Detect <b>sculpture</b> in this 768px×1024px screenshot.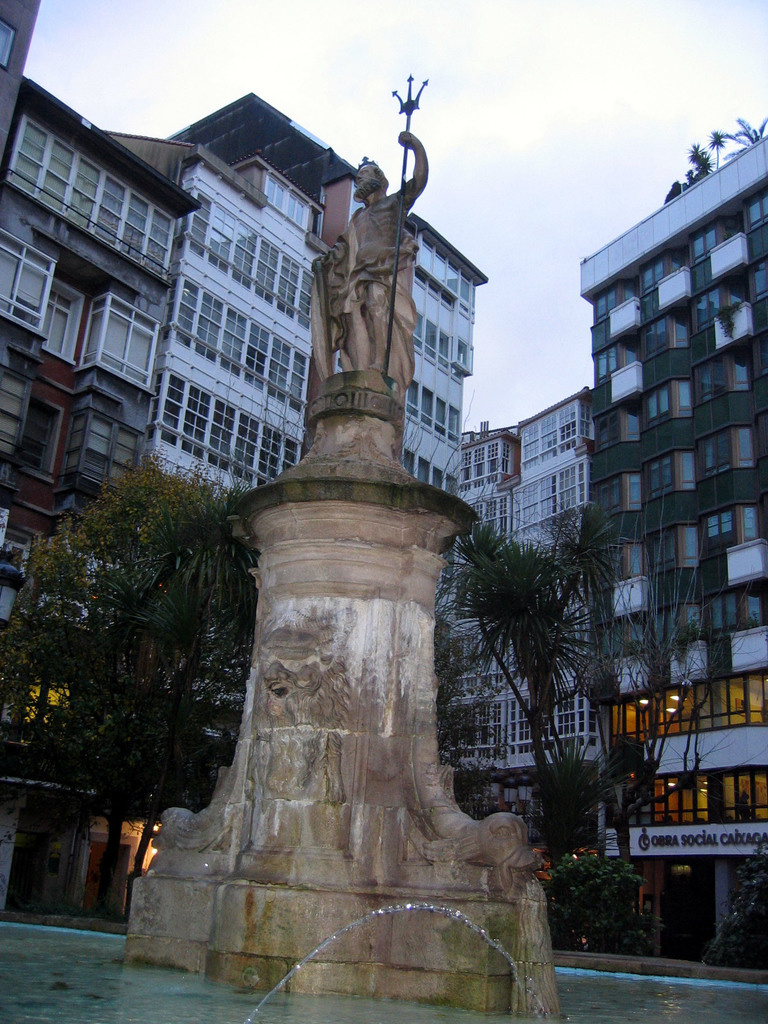
Detection: select_region(301, 124, 440, 452).
